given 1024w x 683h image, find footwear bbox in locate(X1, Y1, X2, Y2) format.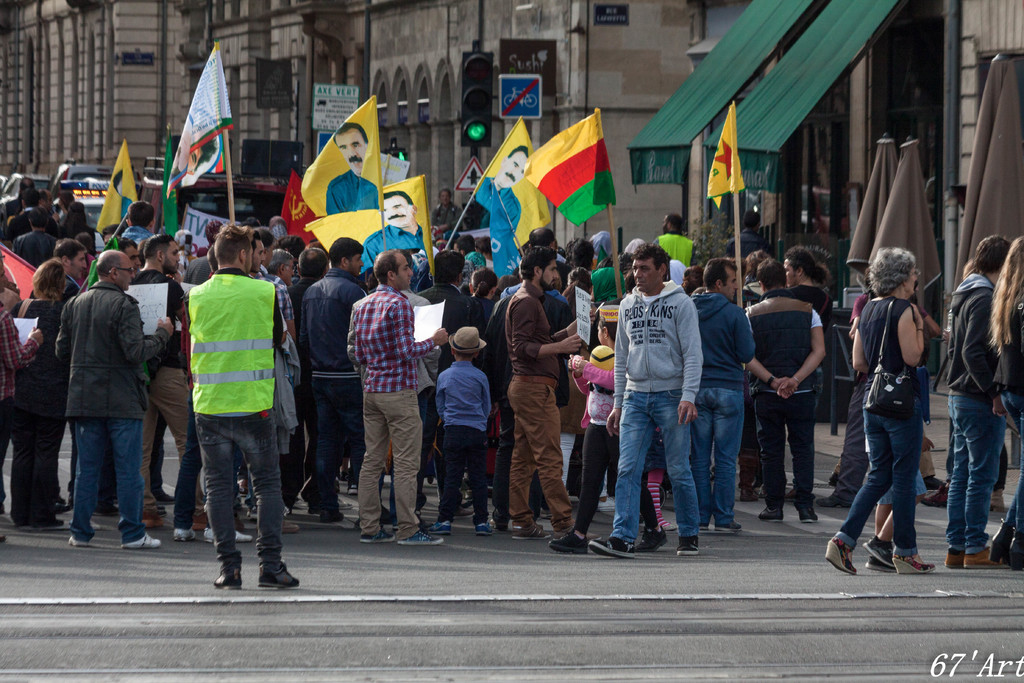
locate(122, 528, 159, 548).
